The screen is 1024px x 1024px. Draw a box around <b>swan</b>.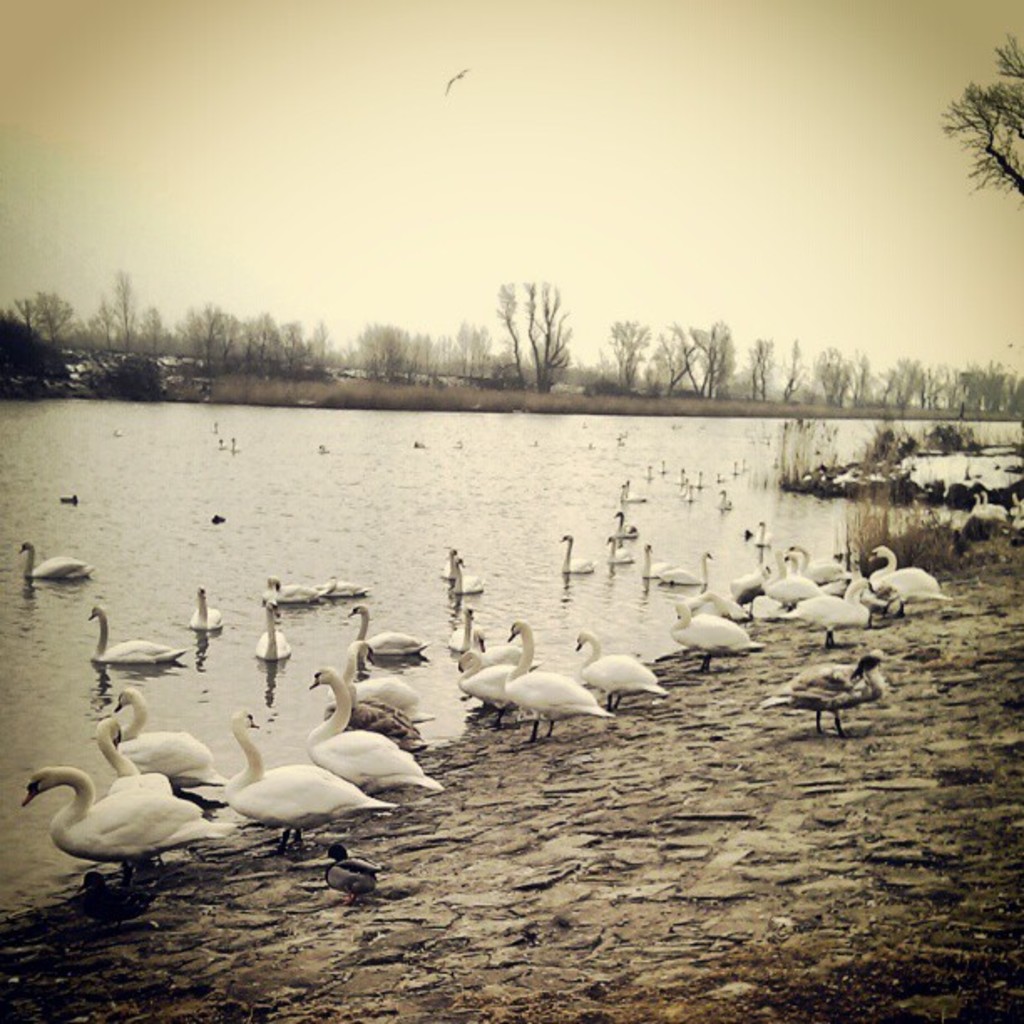
pyautogui.locateOnScreen(442, 549, 462, 576).
